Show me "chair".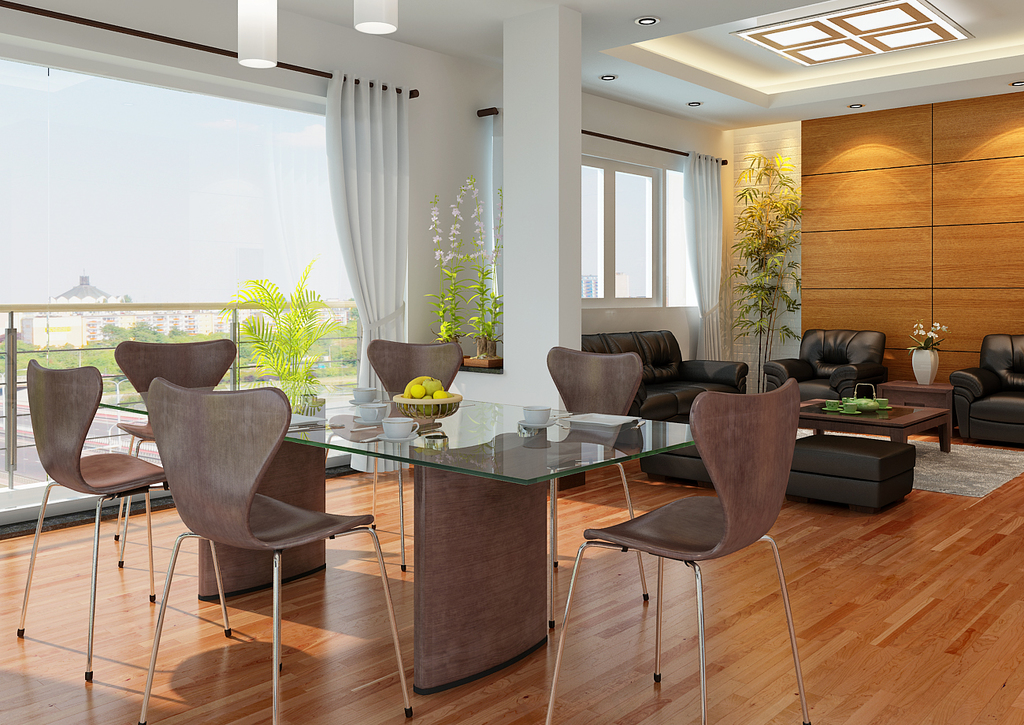
"chair" is here: box=[138, 374, 414, 724].
